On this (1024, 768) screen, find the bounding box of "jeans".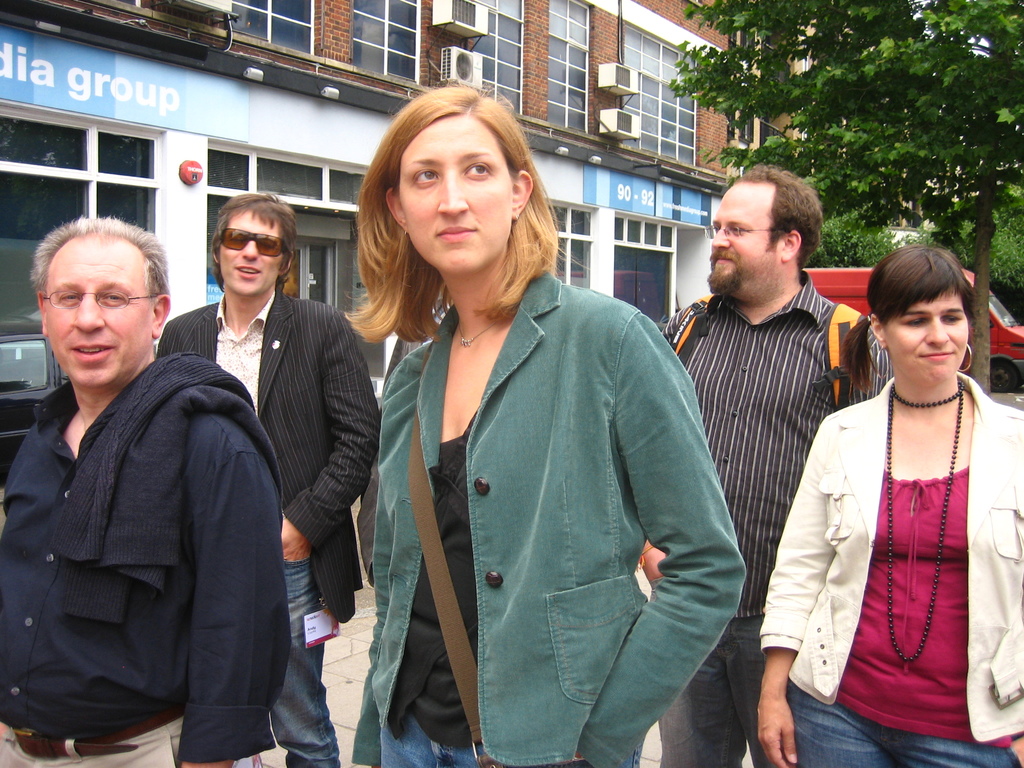
Bounding box: 4,712,198,767.
